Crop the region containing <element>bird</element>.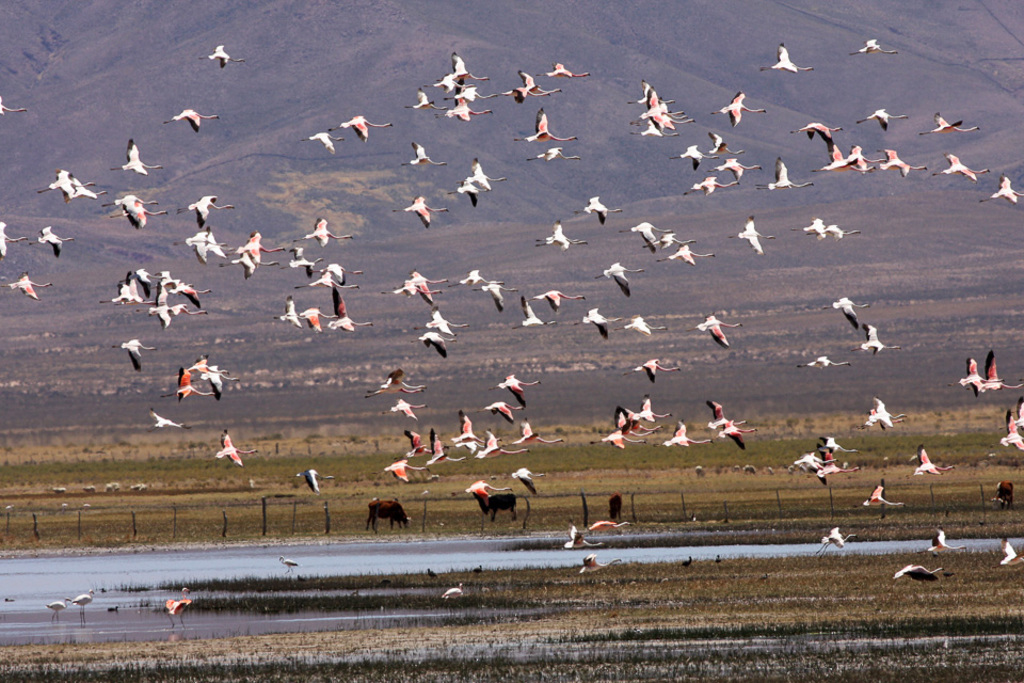
Crop region: 203,227,226,263.
